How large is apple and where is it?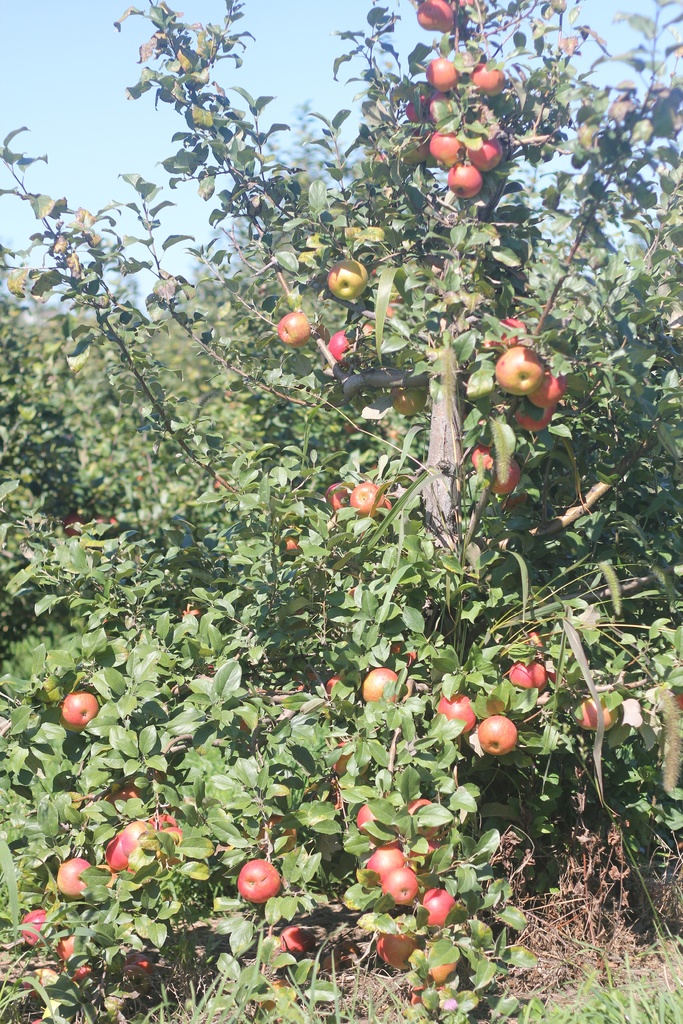
Bounding box: pyautogui.locateOnScreen(509, 632, 545, 652).
